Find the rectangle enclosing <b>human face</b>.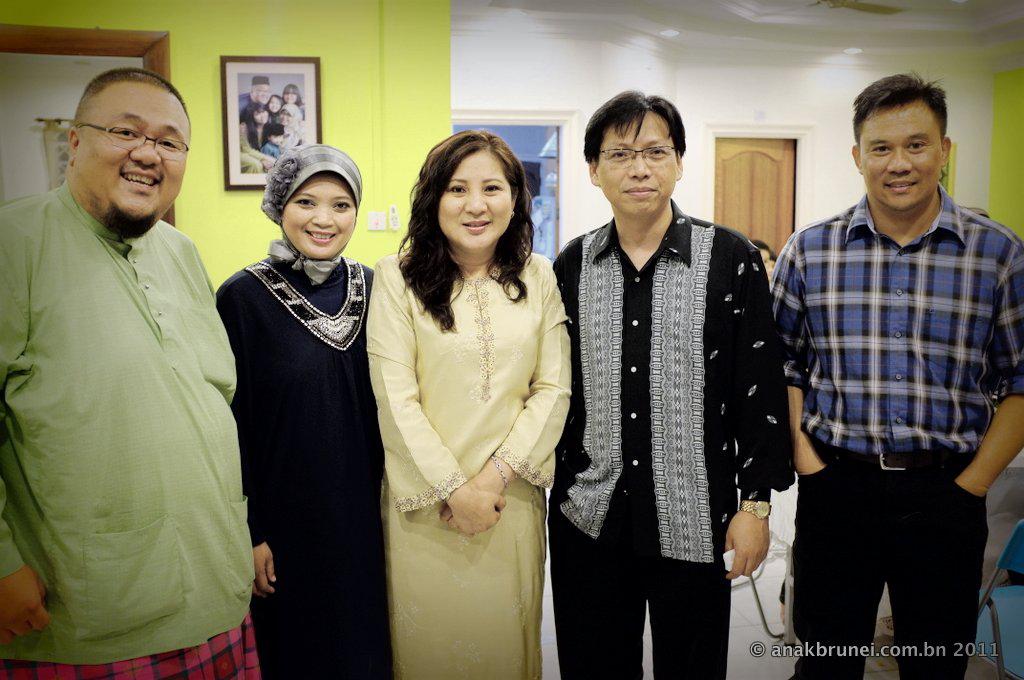
(80,78,193,216).
